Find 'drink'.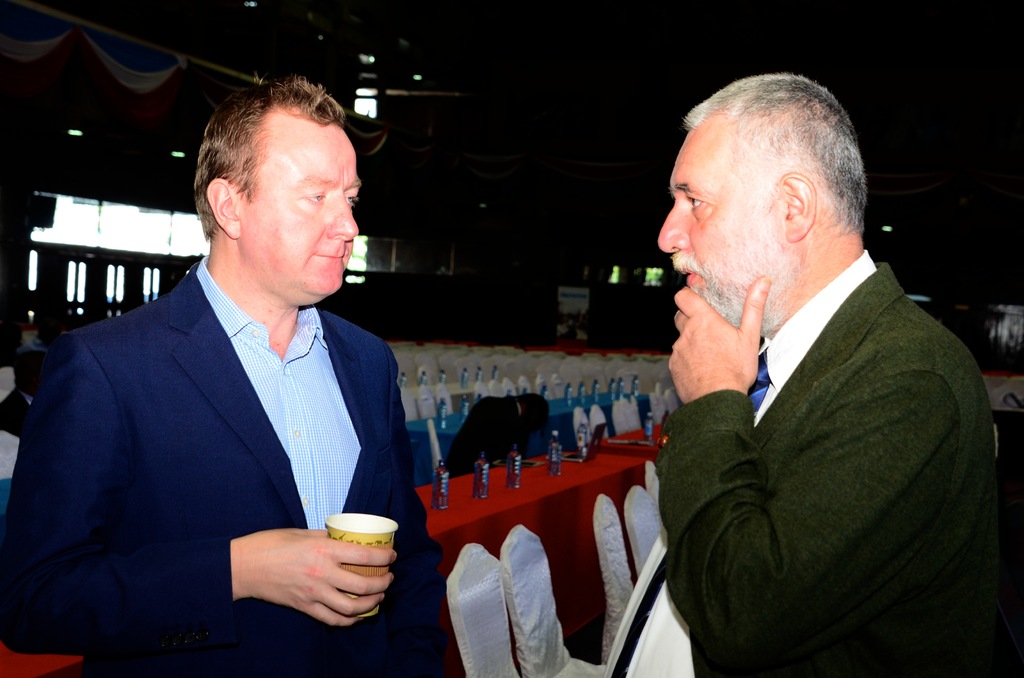
[592,379,601,404].
